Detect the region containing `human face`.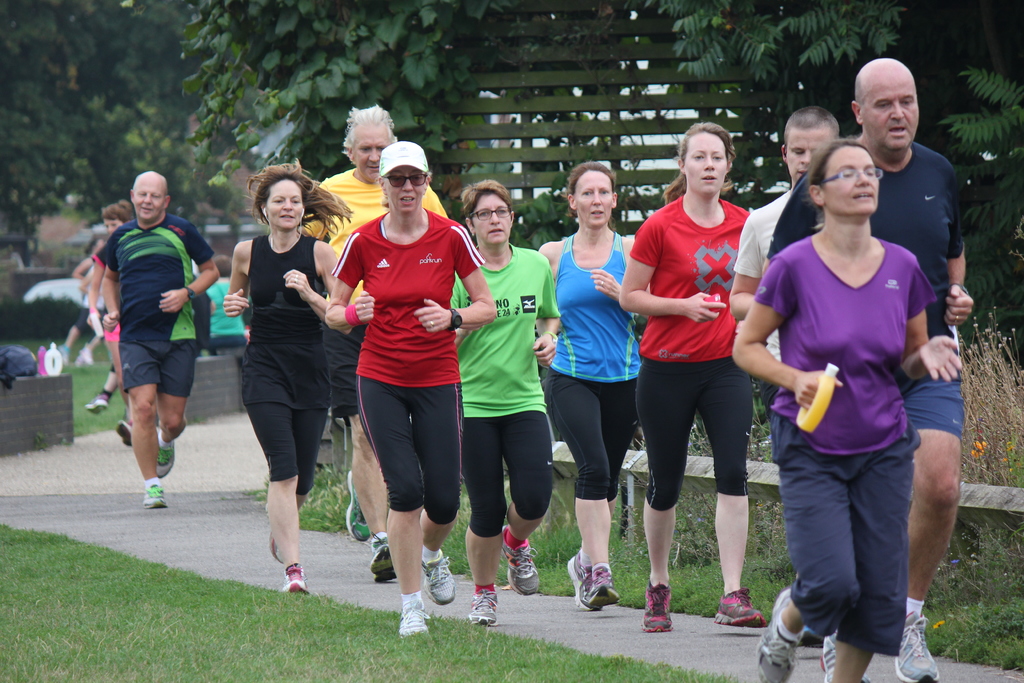
<box>475,195,509,241</box>.
